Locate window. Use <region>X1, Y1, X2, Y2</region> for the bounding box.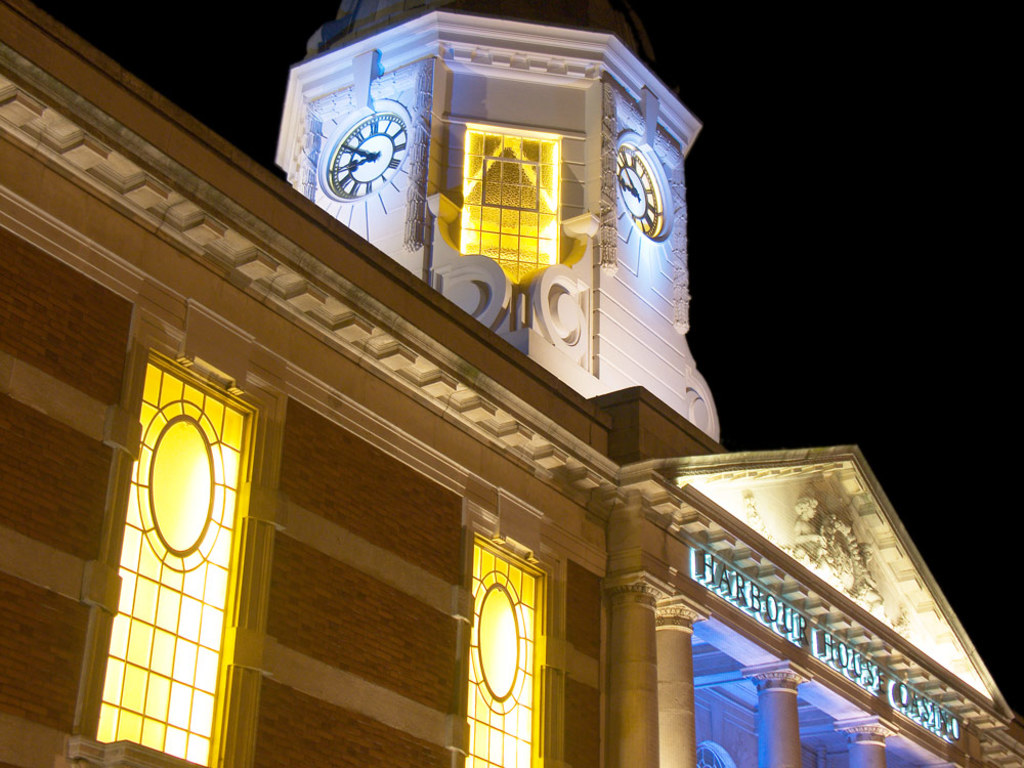
<region>460, 129, 561, 287</region>.
